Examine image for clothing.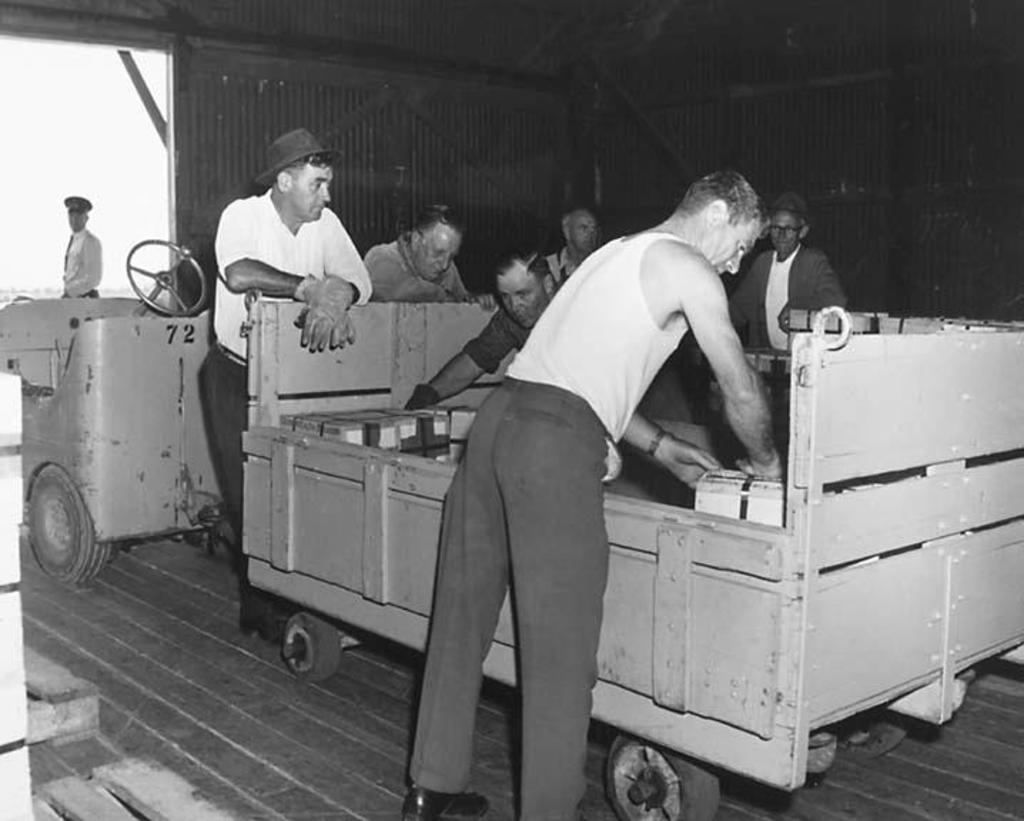
Examination result: [391, 218, 716, 820].
